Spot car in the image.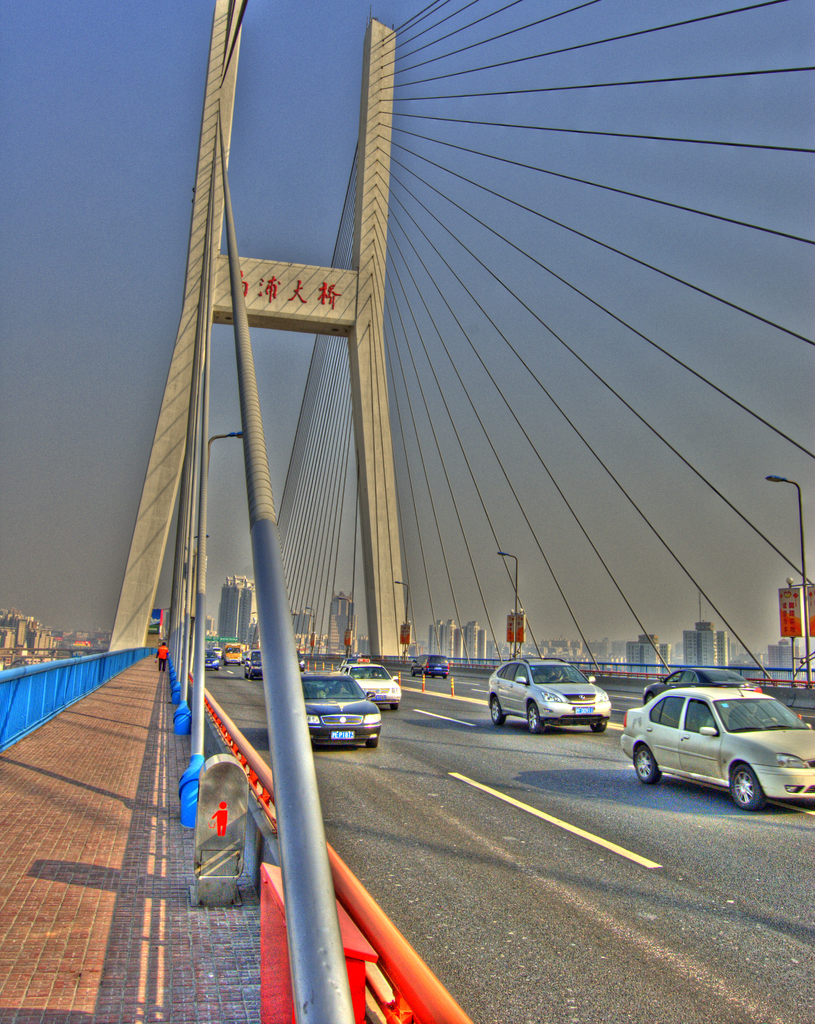
car found at locate(411, 652, 450, 680).
